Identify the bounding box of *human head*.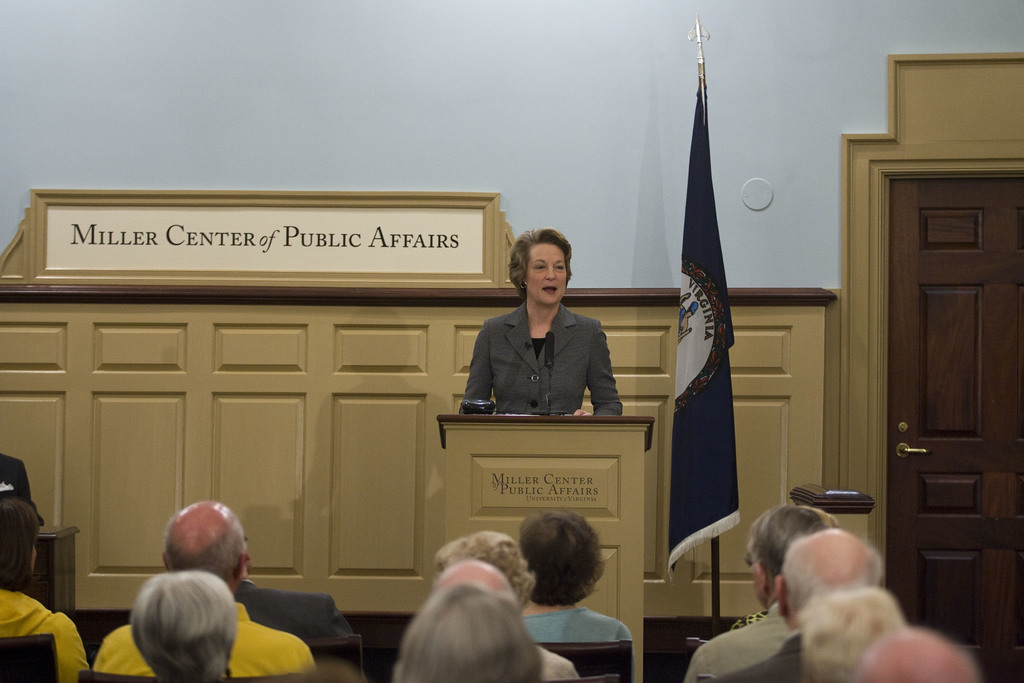
(x1=517, y1=507, x2=605, y2=605).
